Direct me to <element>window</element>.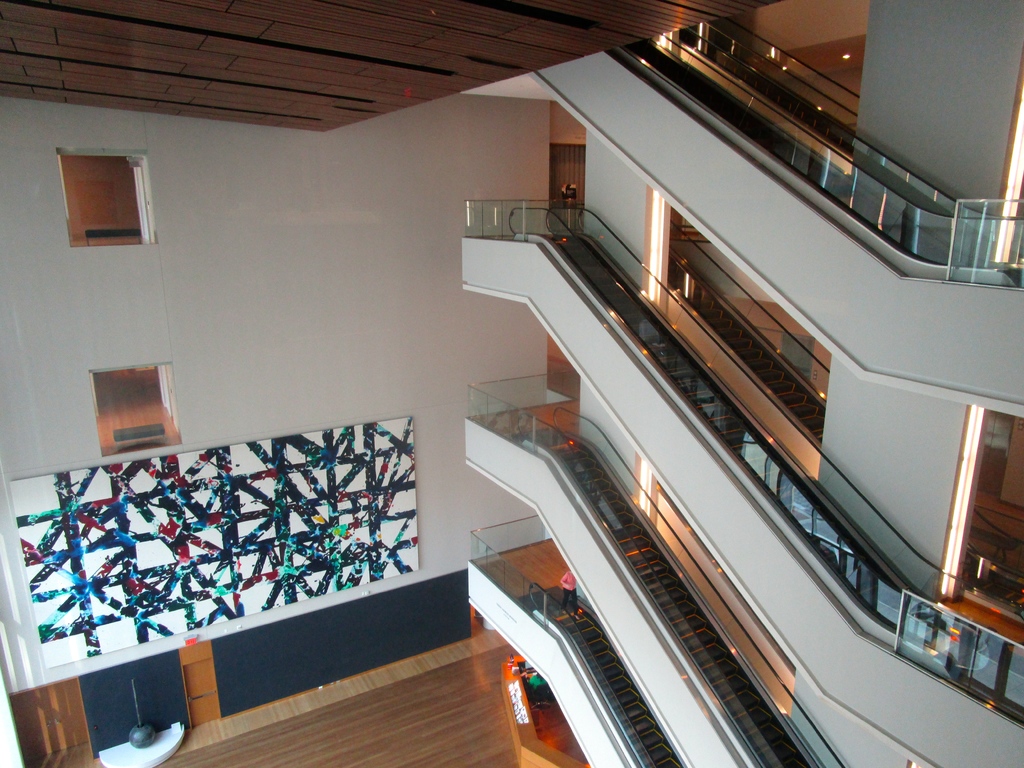
Direction: 47,135,147,239.
